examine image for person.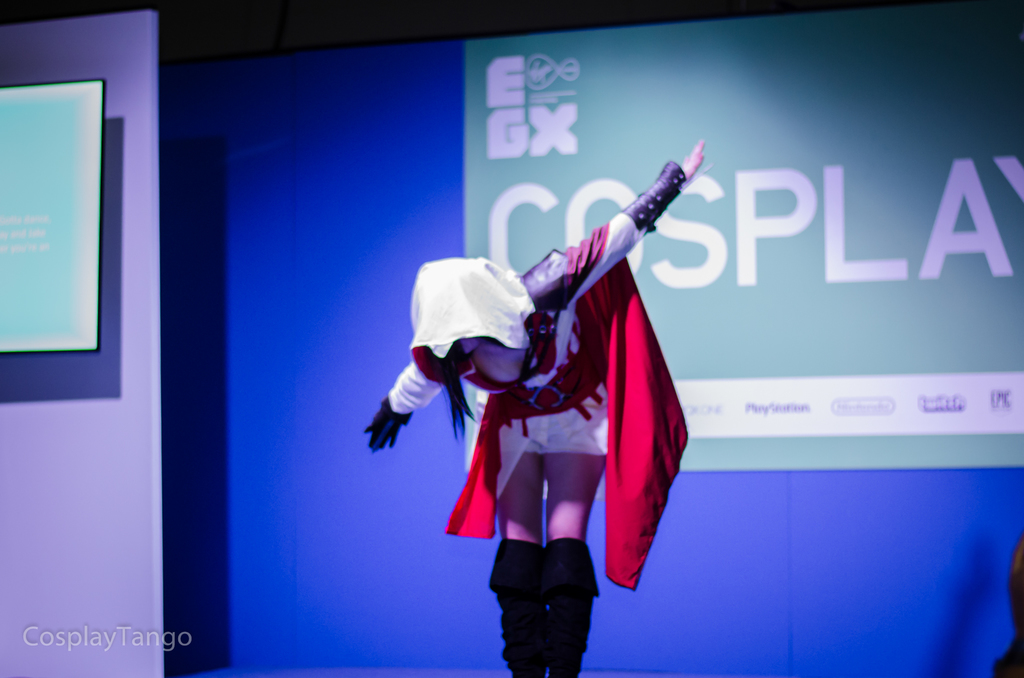
Examination result: BBox(394, 141, 700, 675).
